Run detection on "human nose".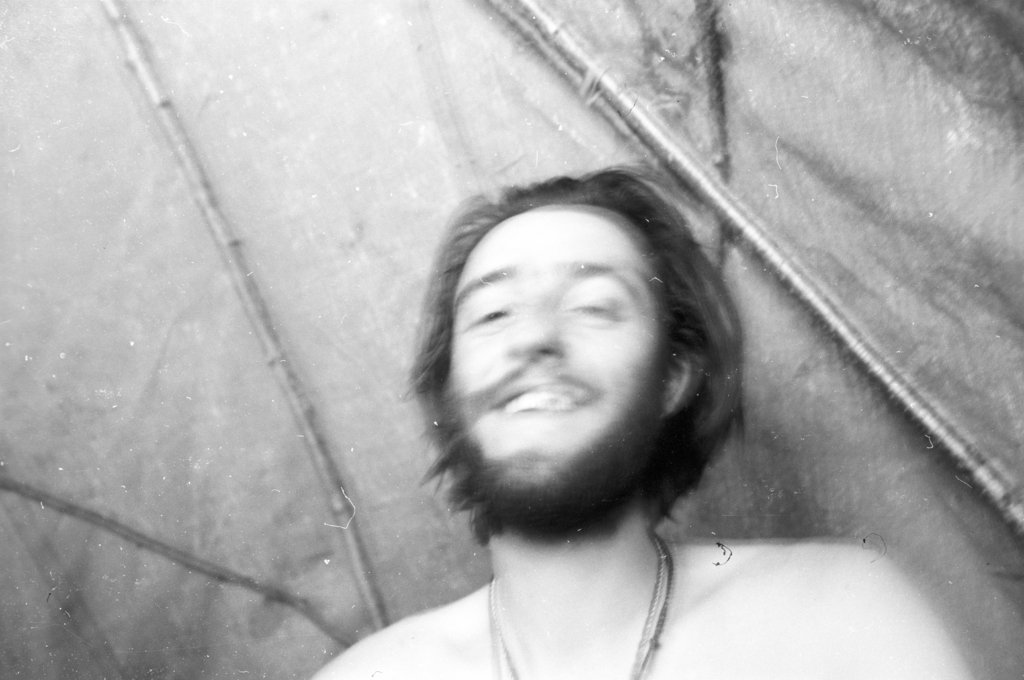
Result: <region>506, 279, 560, 361</region>.
